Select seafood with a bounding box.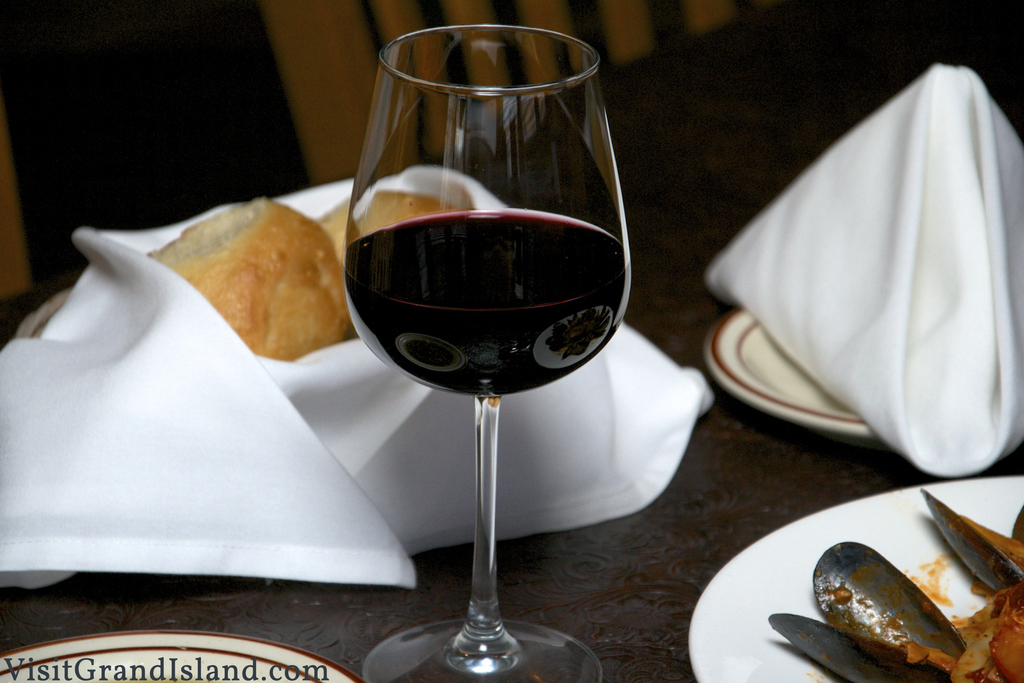
rect(769, 541, 1010, 682).
